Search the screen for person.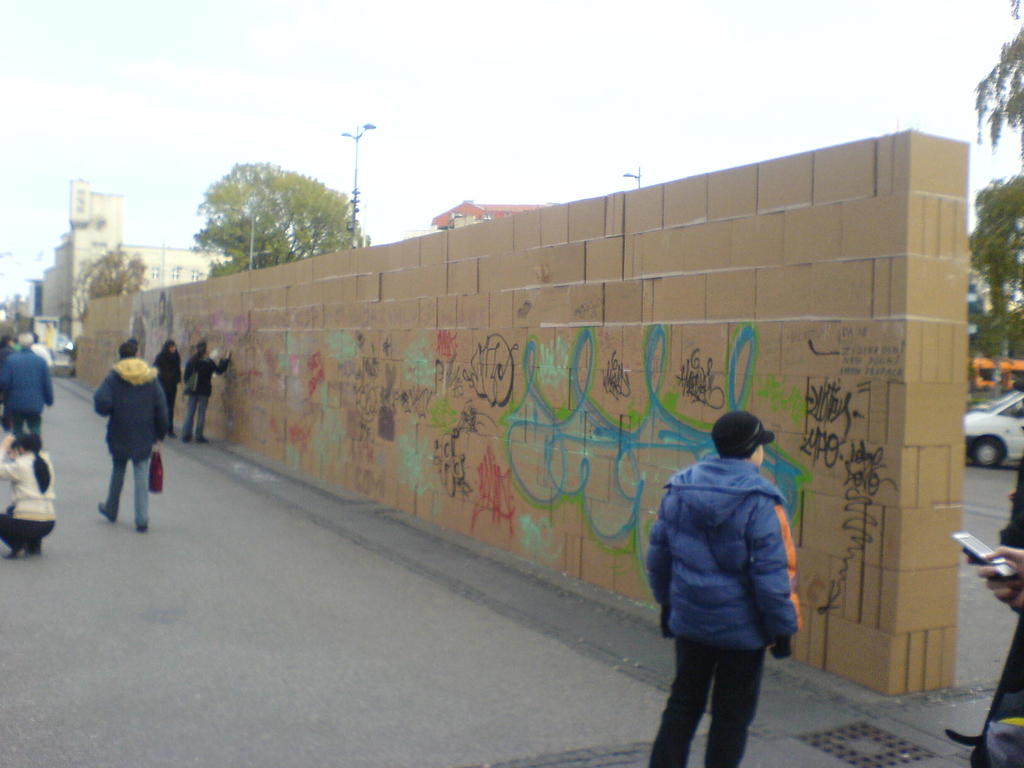
Found at 0/332/14/401.
